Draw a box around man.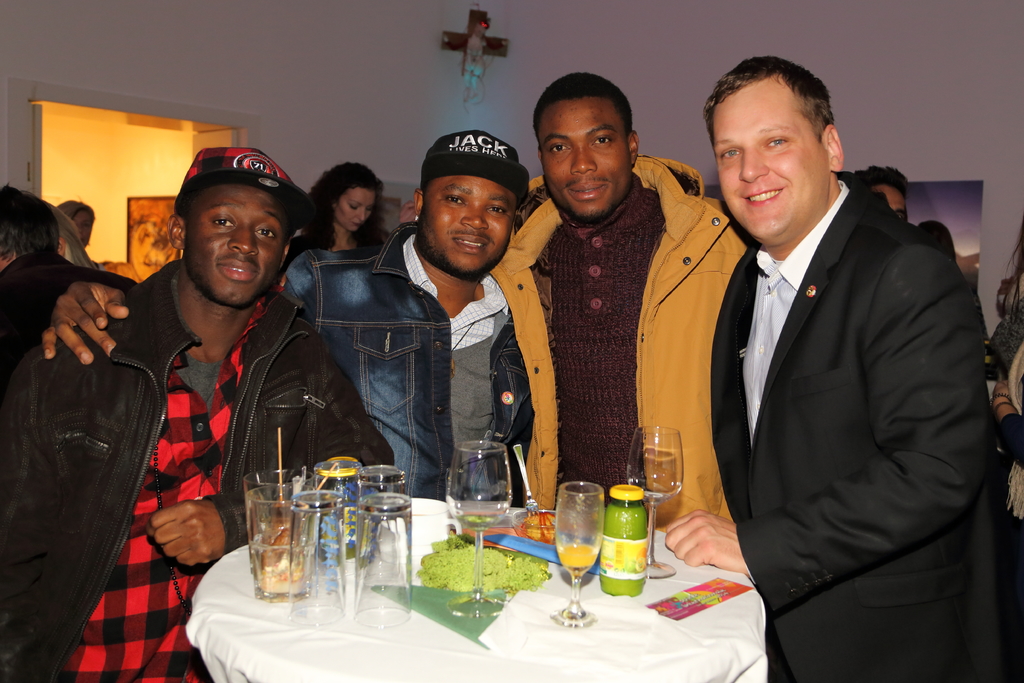
<region>38, 130, 535, 512</region>.
